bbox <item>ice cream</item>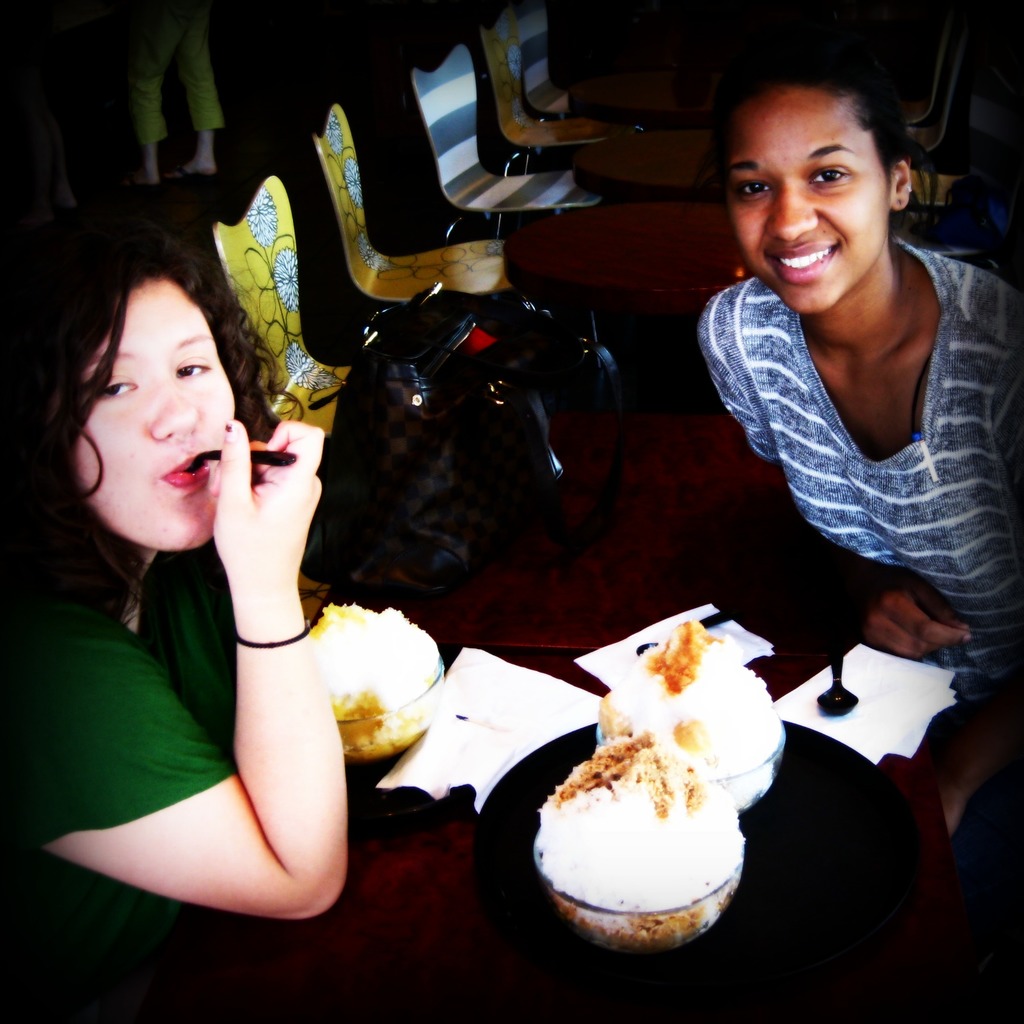
[303, 606, 438, 756]
